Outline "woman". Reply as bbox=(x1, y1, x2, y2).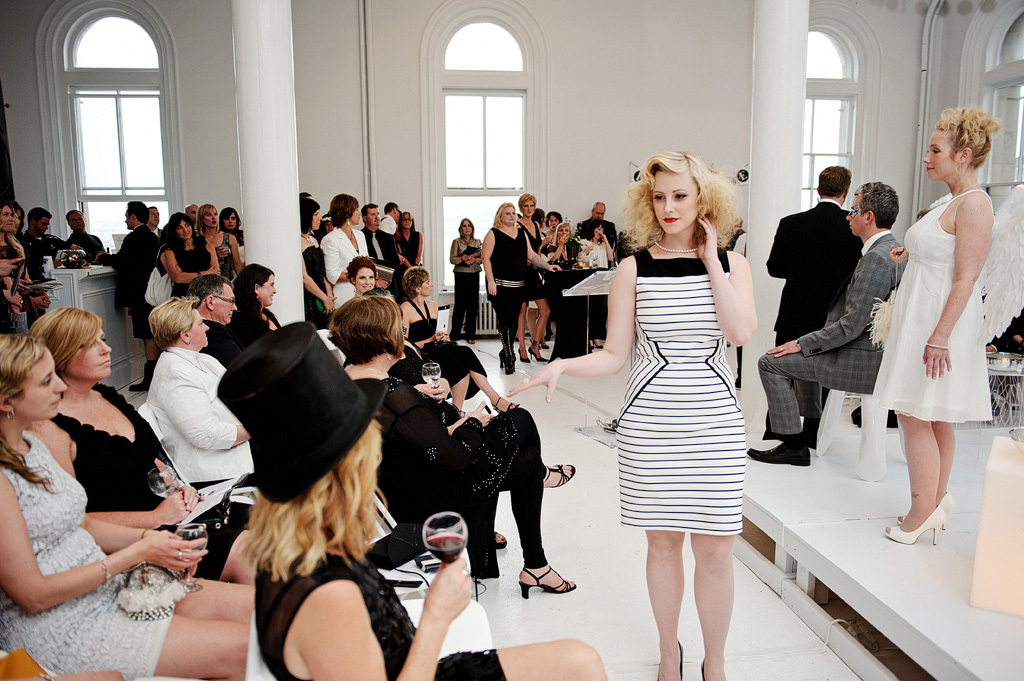
bbox=(311, 190, 368, 307).
